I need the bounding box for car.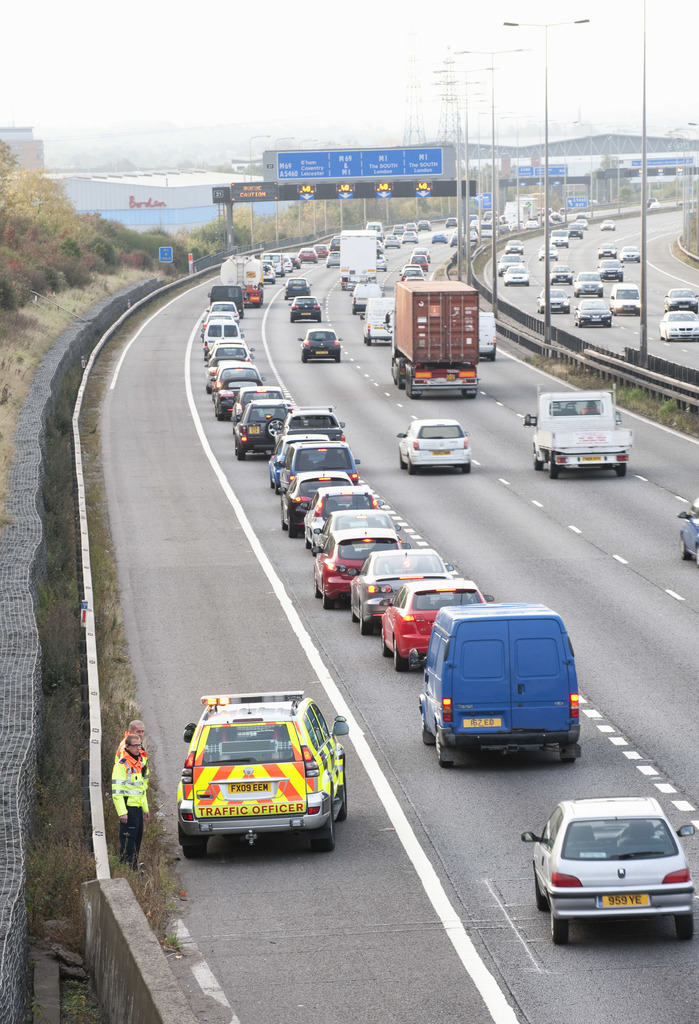
Here it is: rect(669, 280, 698, 309).
